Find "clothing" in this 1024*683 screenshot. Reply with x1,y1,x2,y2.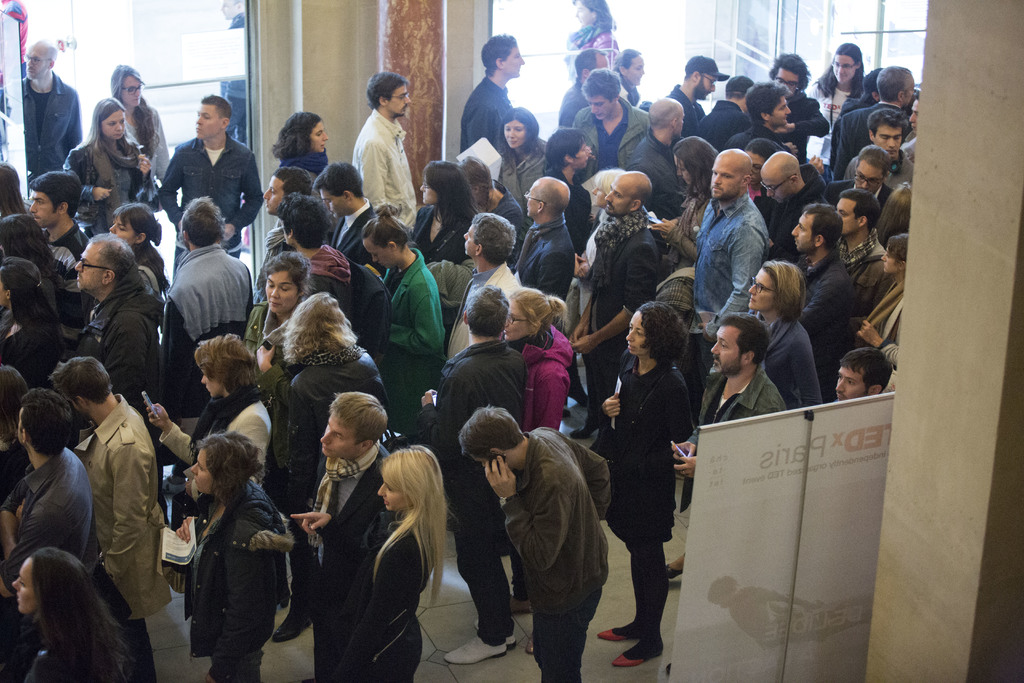
138,242,168,283.
